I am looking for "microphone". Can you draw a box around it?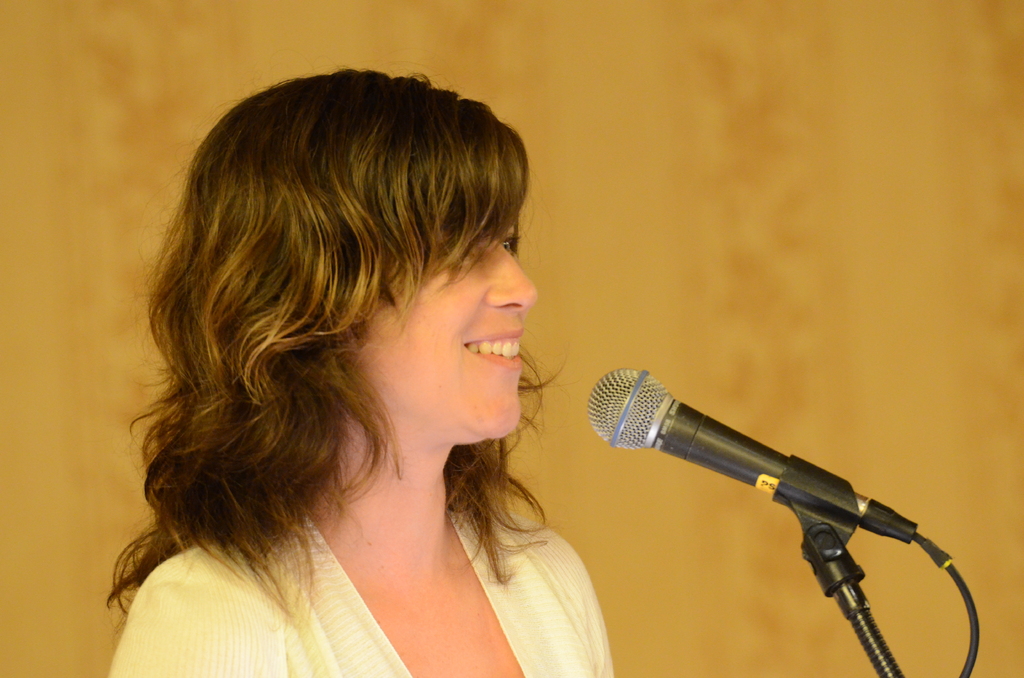
Sure, the bounding box is pyautogui.locateOnScreen(557, 321, 984, 671).
